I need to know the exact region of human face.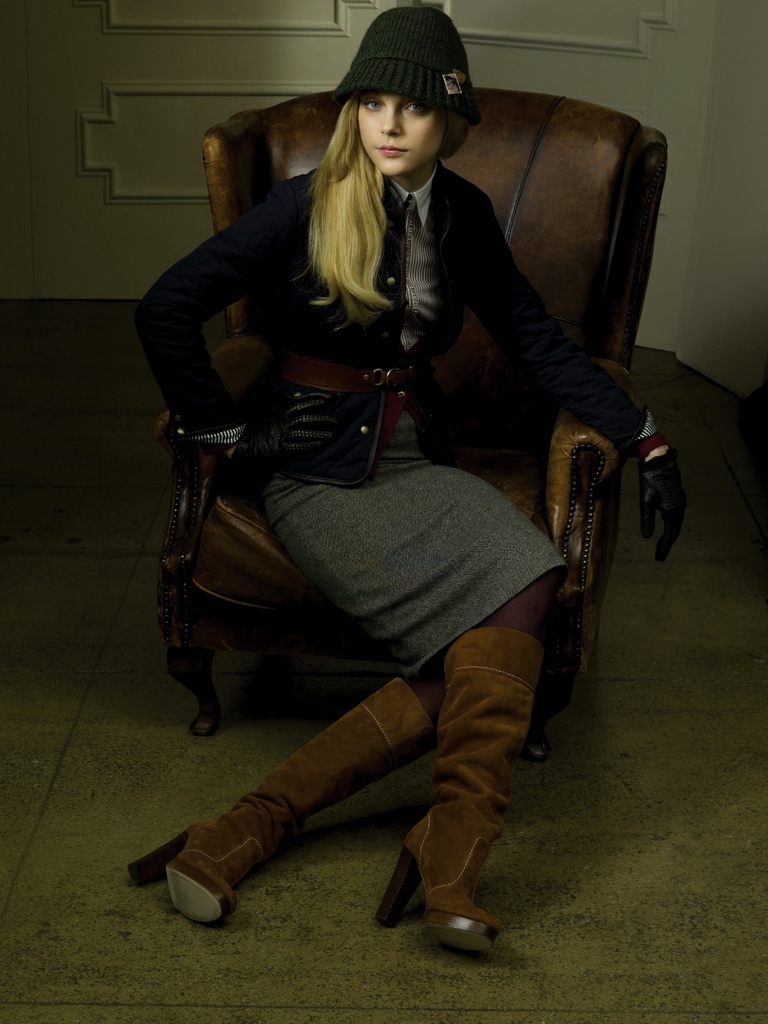
Region: (left=353, top=86, right=452, bottom=181).
